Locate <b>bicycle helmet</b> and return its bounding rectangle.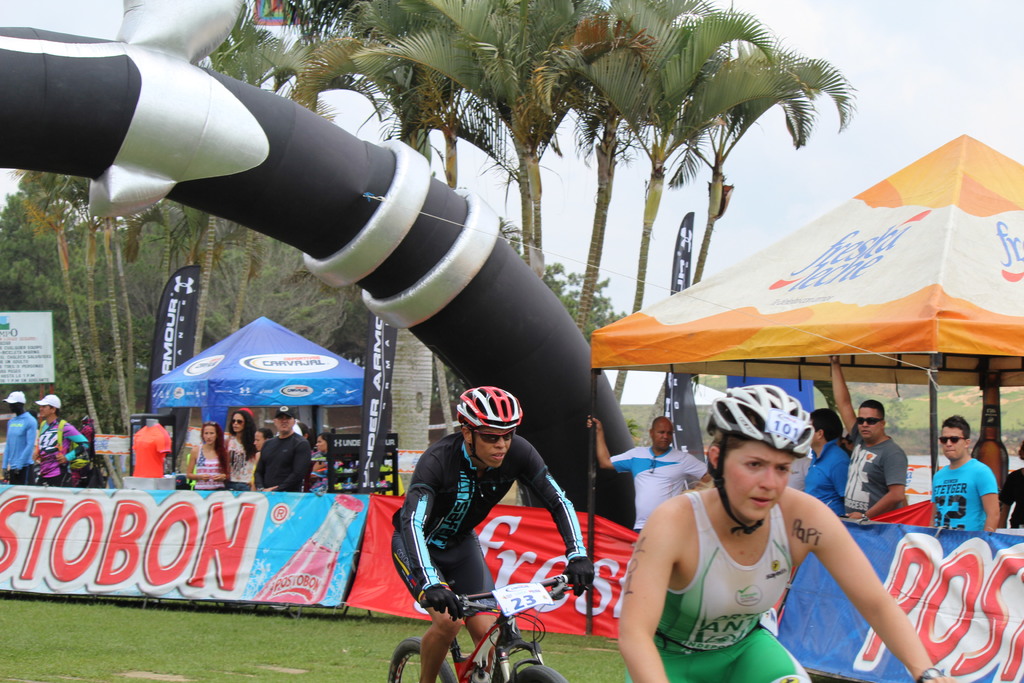
447,383,516,445.
